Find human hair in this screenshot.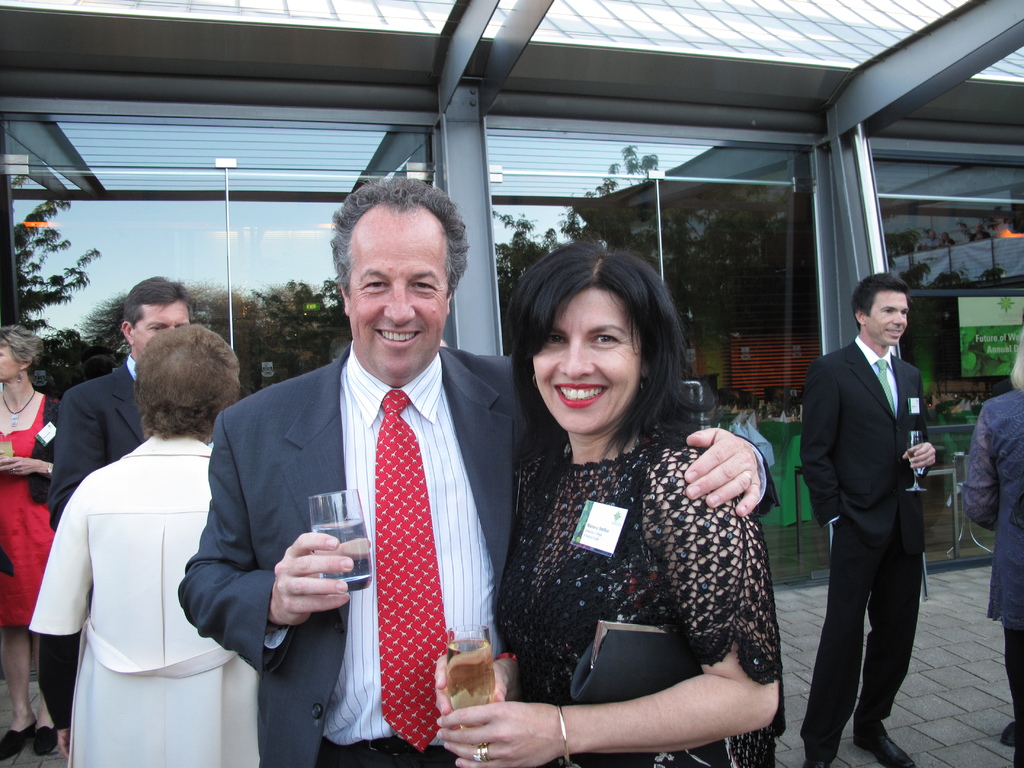
The bounding box for human hair is 0,326,44,380.
